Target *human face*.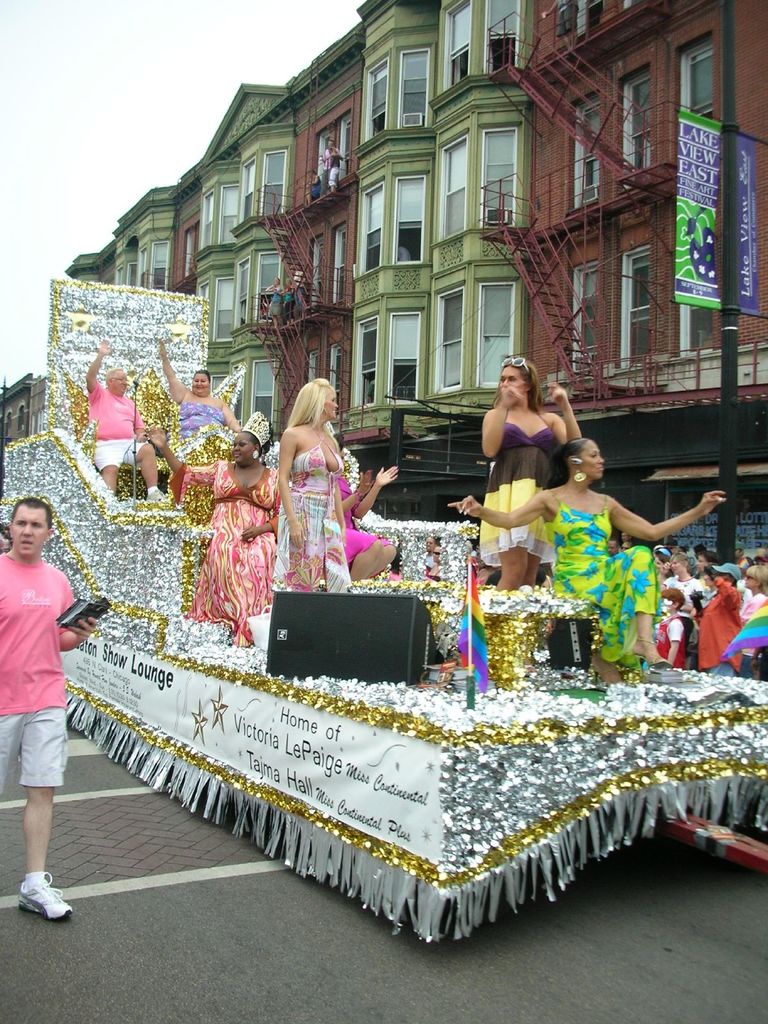
Target region: (11, 504, 49, 555).
